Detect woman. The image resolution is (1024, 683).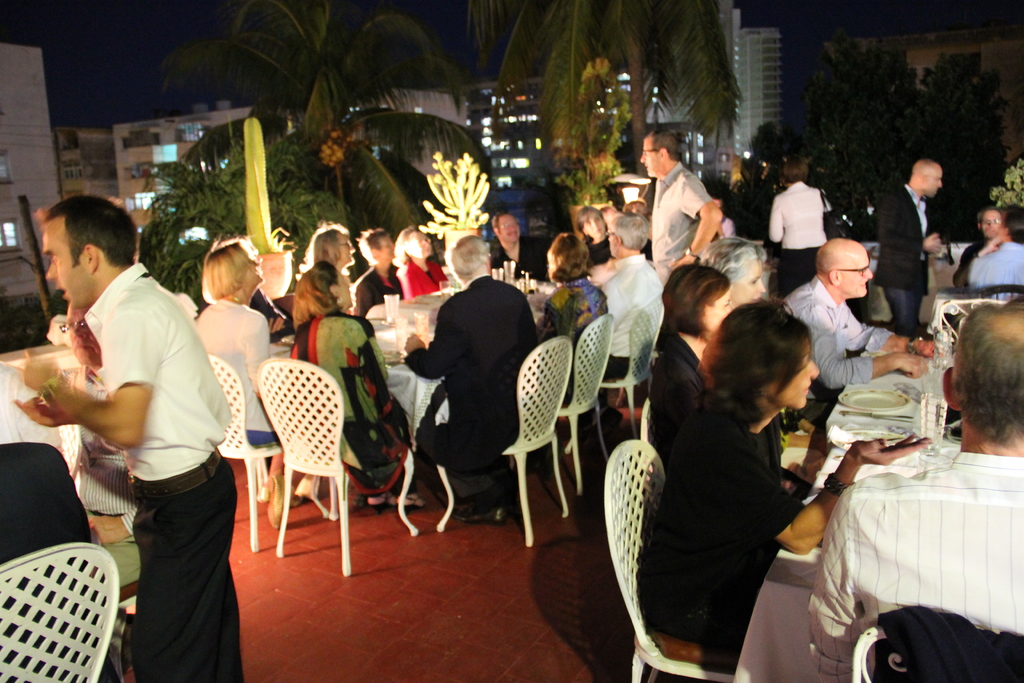
x1=198 y1=237 x2=311 y2=530.
